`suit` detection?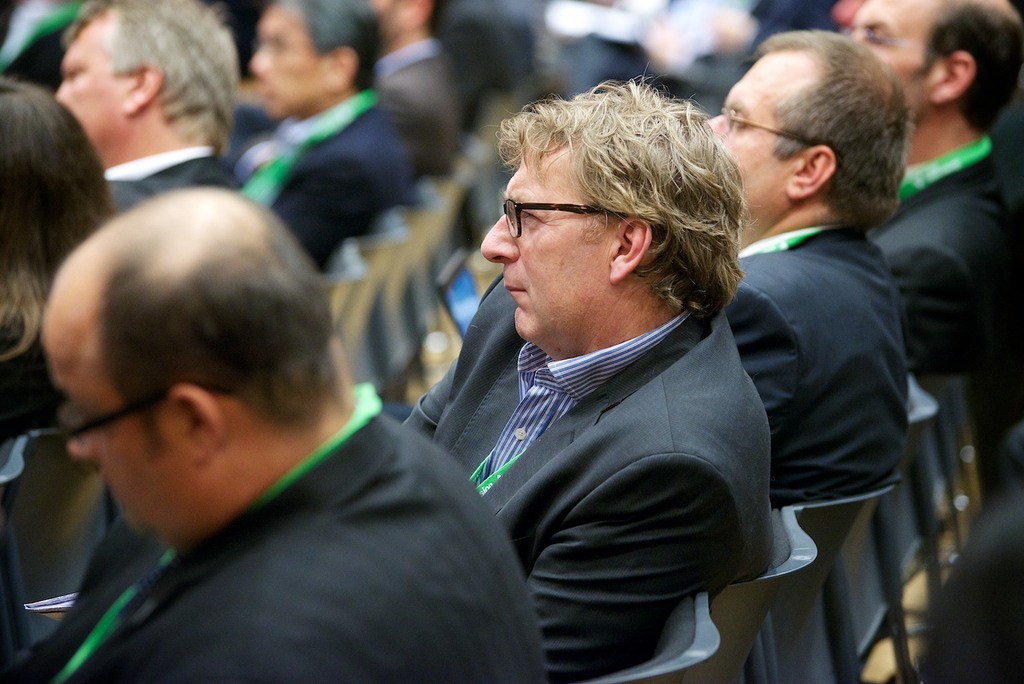
x1=862 y1=131 x2=1009 y2=373
